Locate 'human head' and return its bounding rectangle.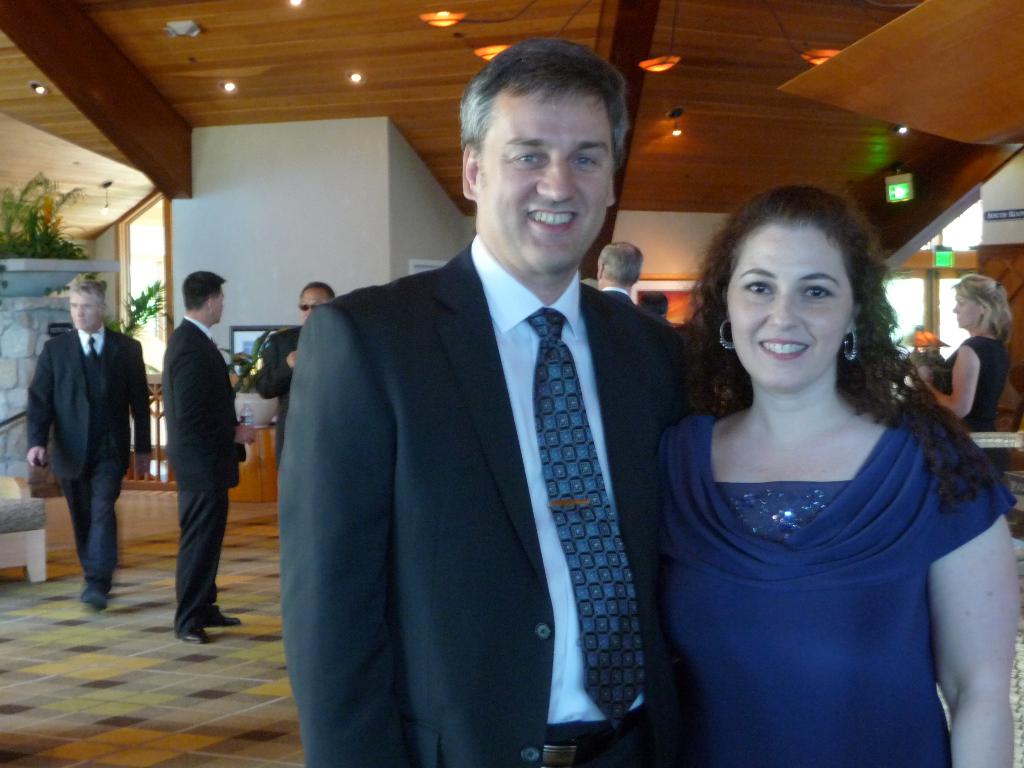
[left=718, top=181, right=872, bottom=376].
